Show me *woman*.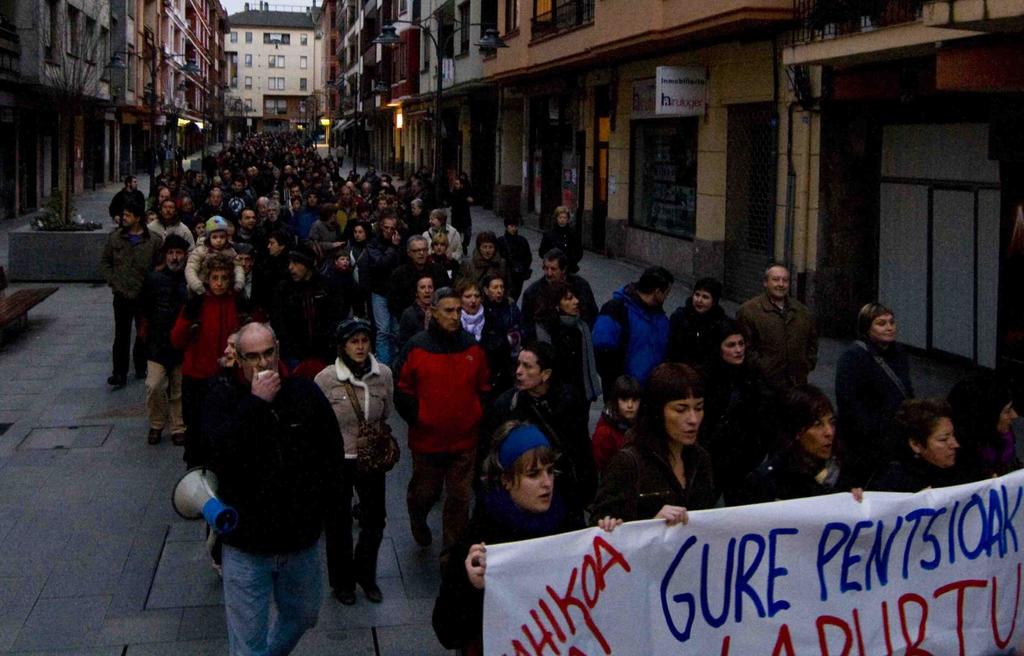
*woman* is here: region(174, 257, 262, 474).
